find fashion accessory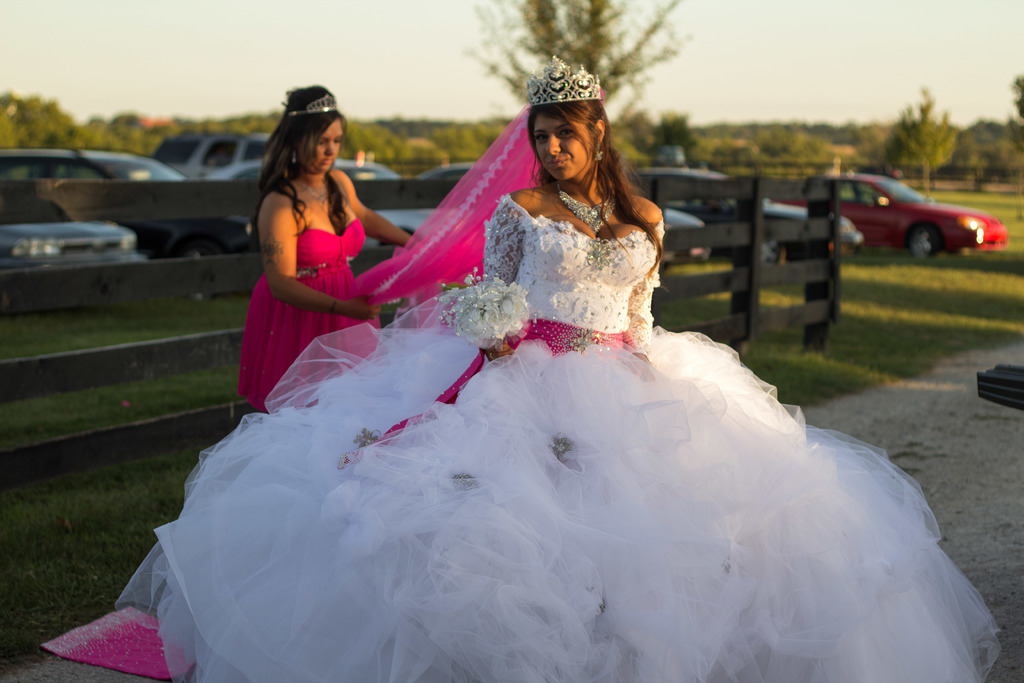
<bbox>523, 53, 606, 106</bbox>
